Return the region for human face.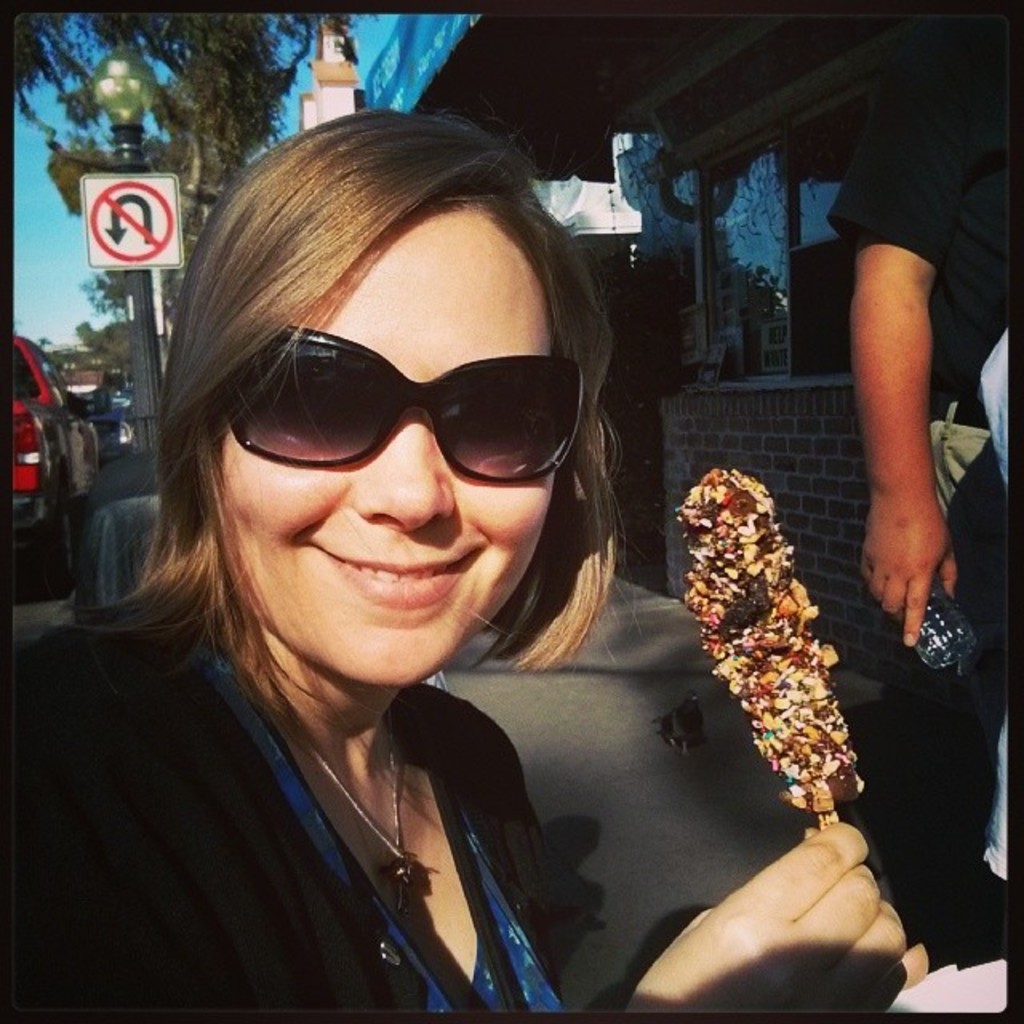
(x1=214, y1=203, x2=557, y2=686).
